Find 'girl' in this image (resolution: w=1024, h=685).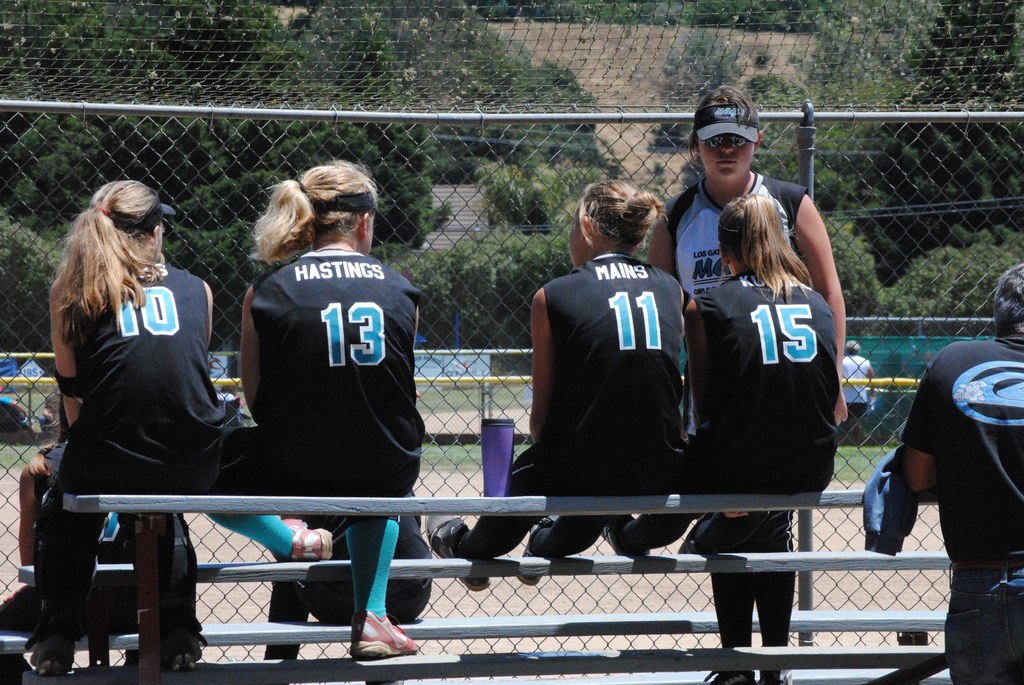
[left=689, top=194, right=841, bottom=684].
